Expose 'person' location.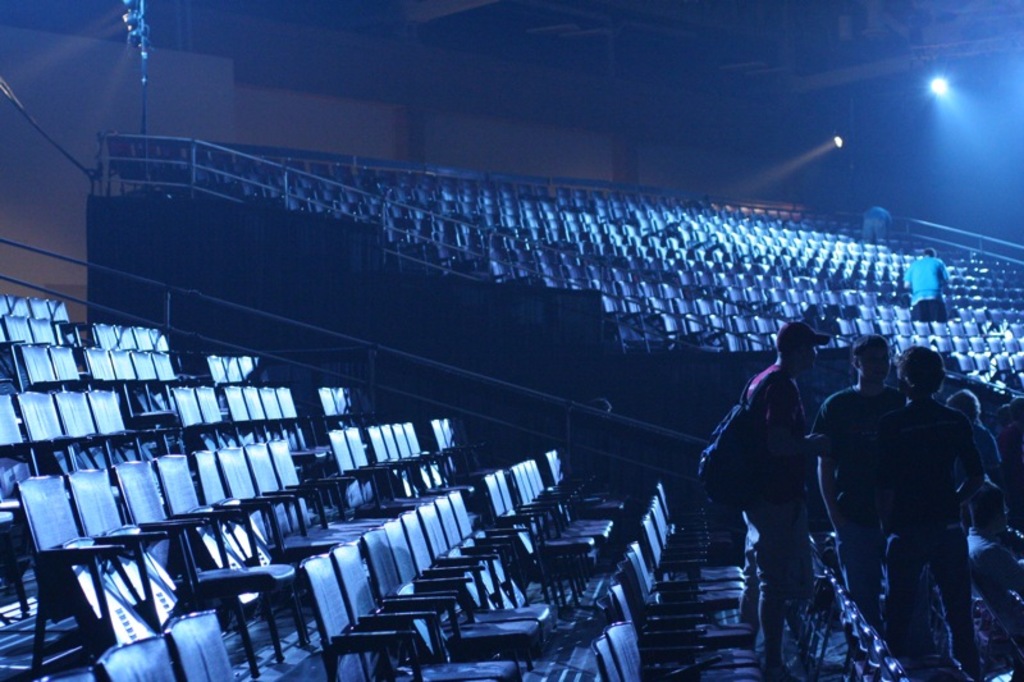
Exposed at locate(814, 329, 906, 641).
